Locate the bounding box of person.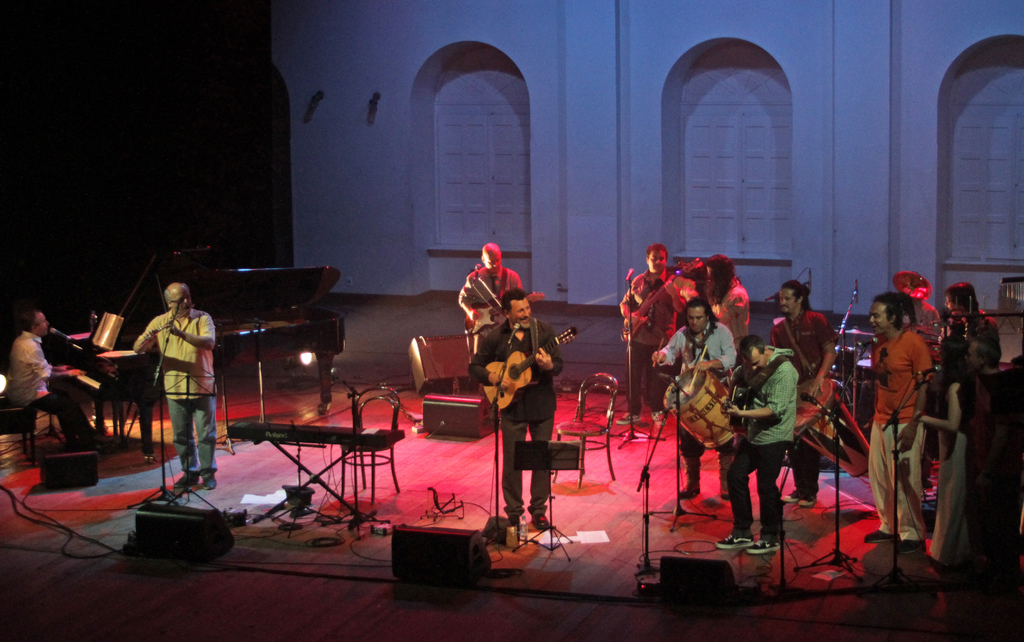
Bounding box: [0, 299, 100, 444].
